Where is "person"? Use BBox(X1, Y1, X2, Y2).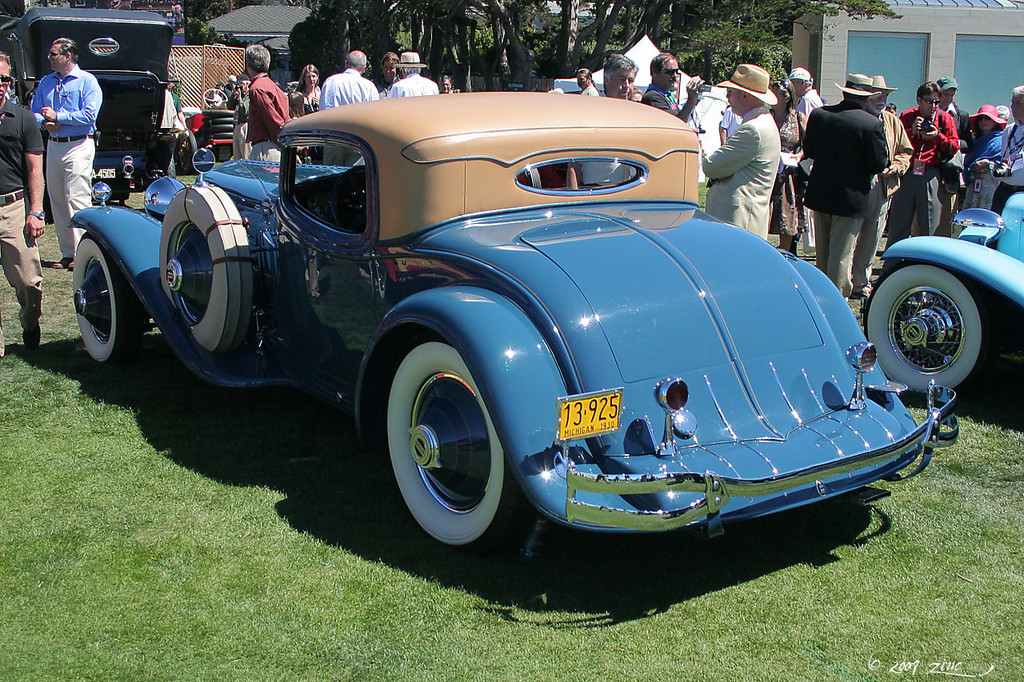
BBox(988, 80, 1023, 220).
